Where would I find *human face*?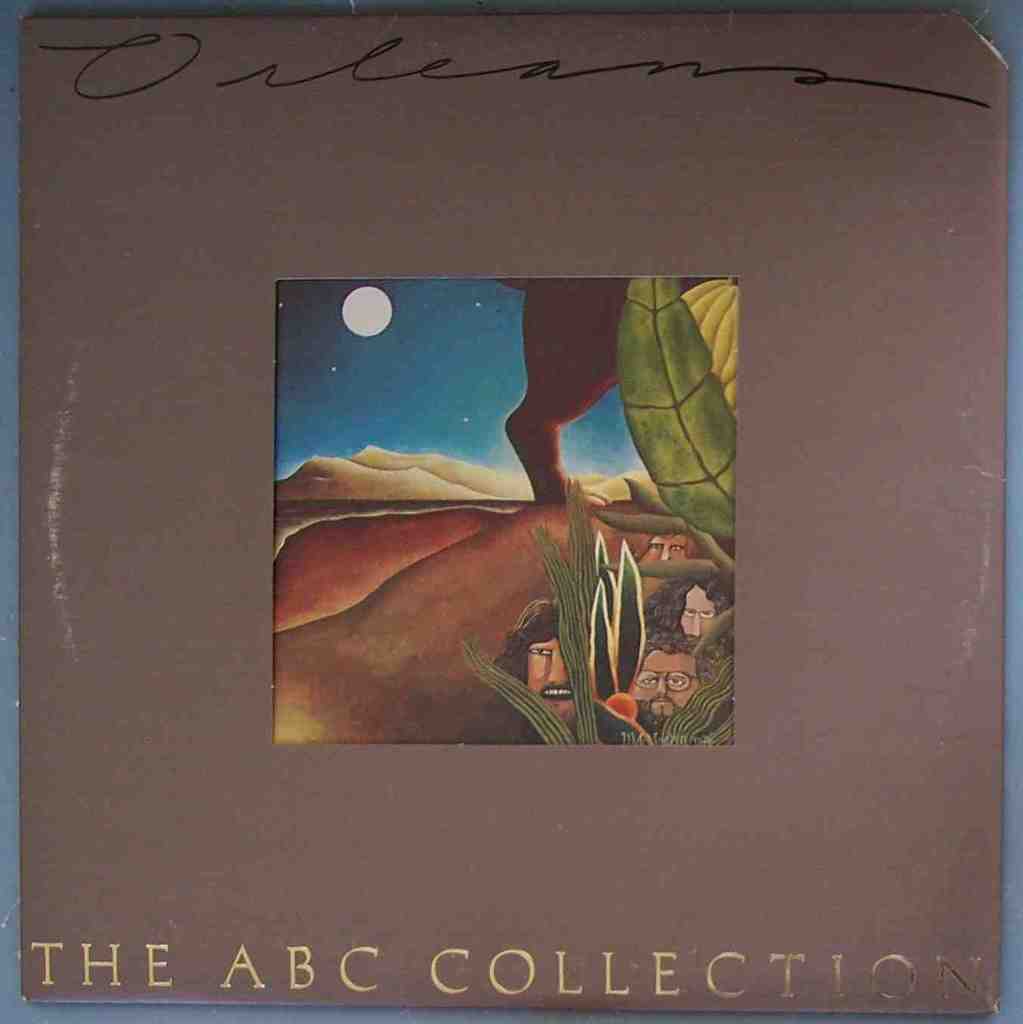
At (678, 586, 715, 639).
